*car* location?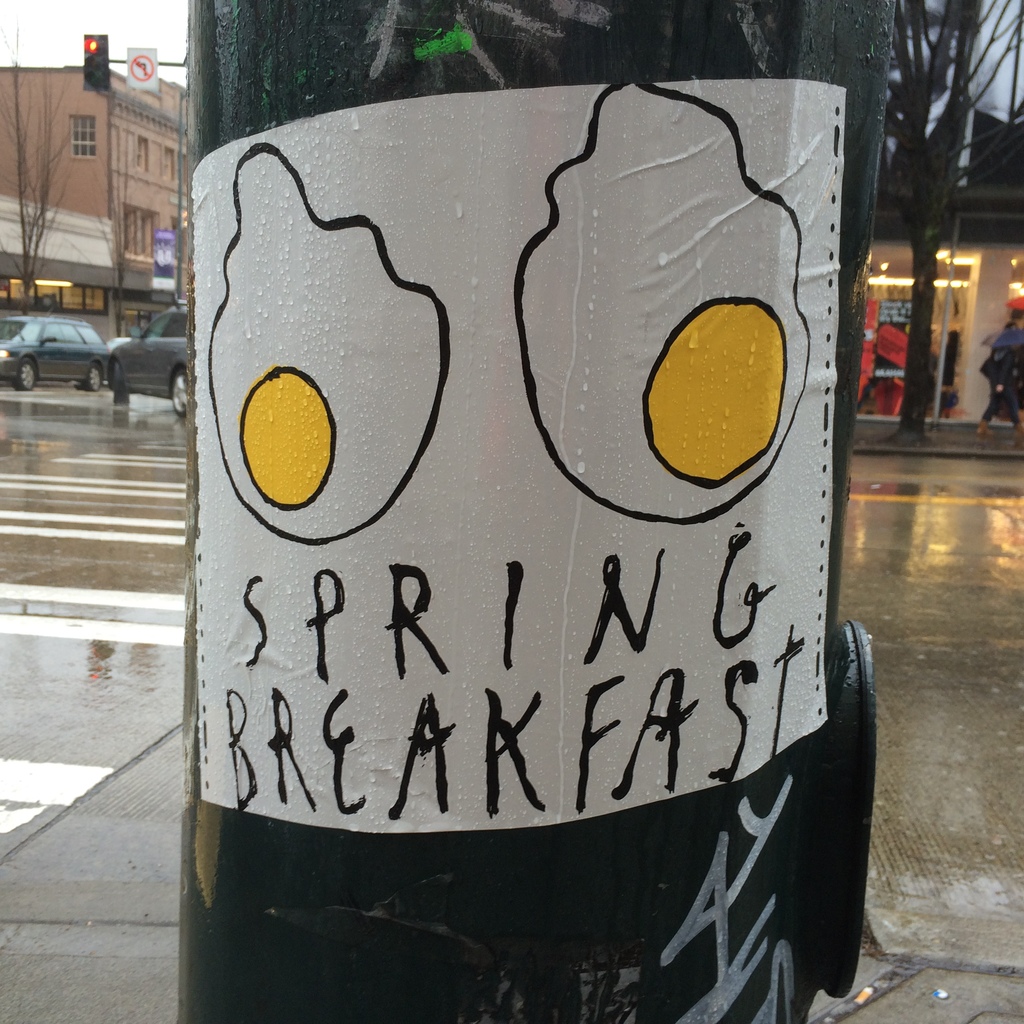
detection(0, 309, 105, 388)
